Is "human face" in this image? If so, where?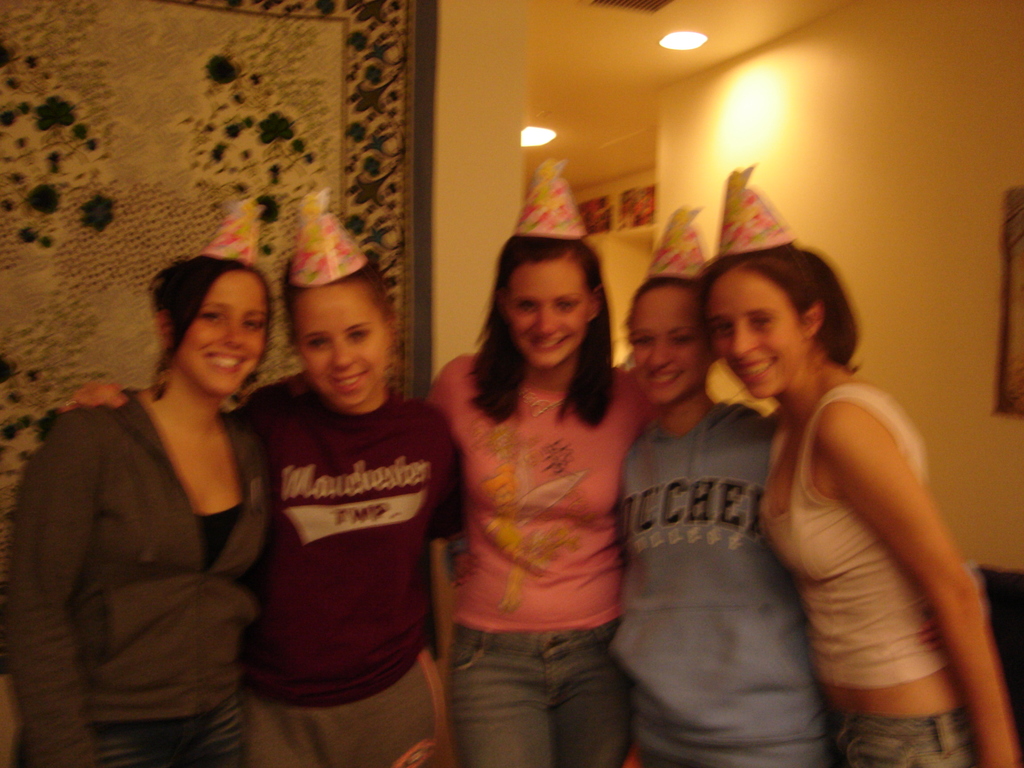
Yes, at locate(508, 260, 587, 369).
